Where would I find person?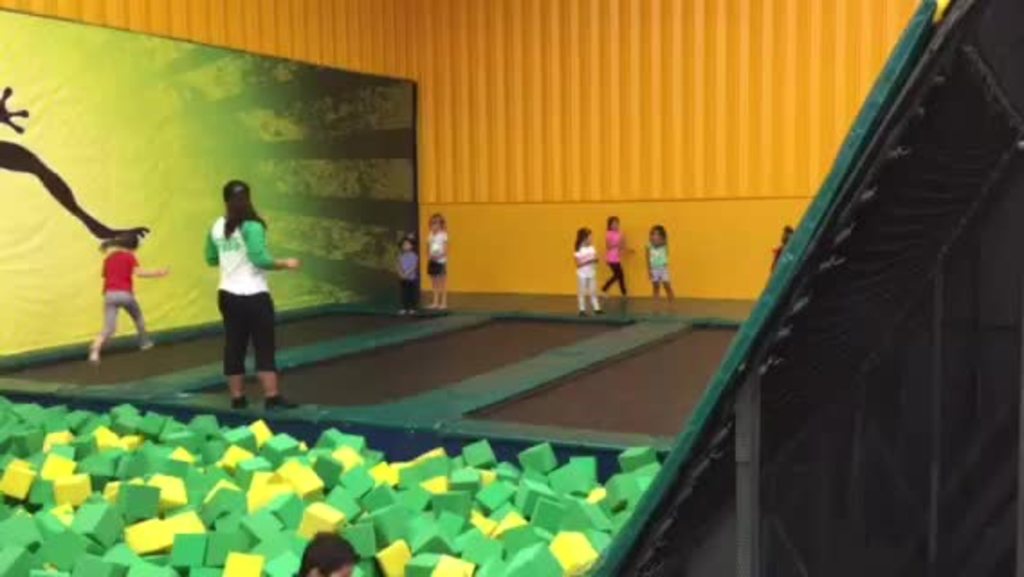
At {"left": 83, "top": 229, "right": 177, "bottom": 353}.
